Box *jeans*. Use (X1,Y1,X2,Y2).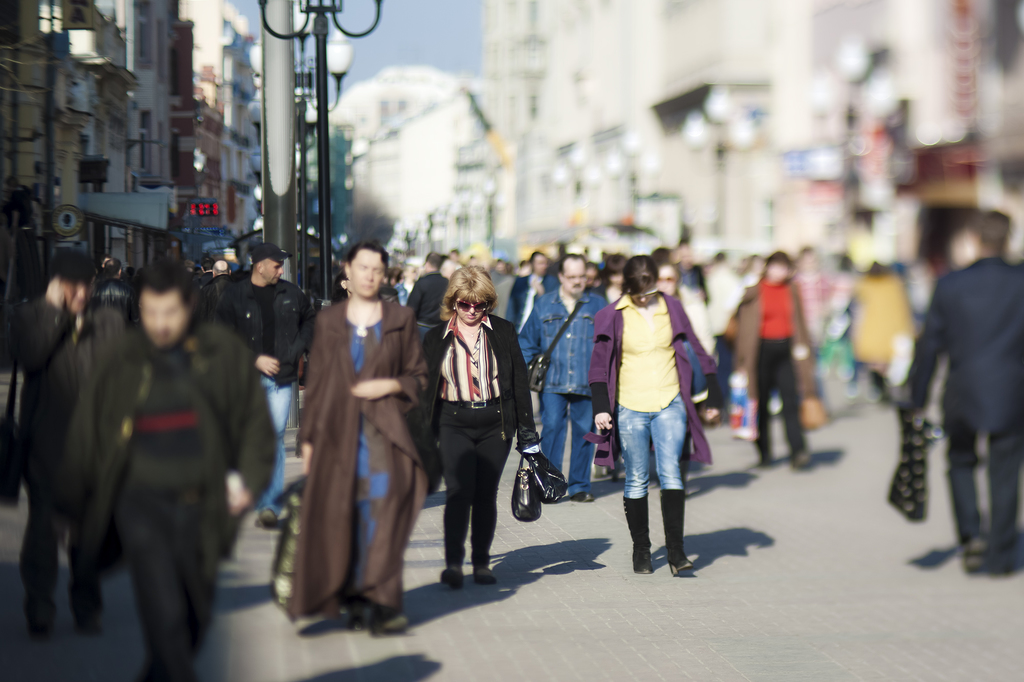
(514,286,596,404).
